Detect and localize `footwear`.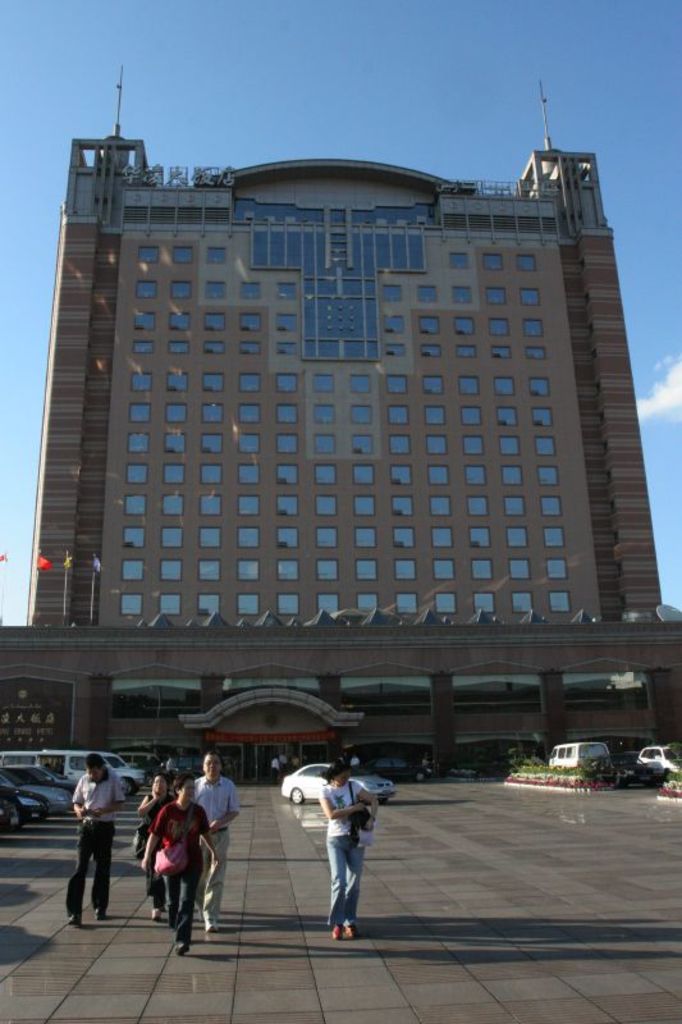
Localized at {"left": 68, "top": 911, "right": 81, "bottom": 927}.
